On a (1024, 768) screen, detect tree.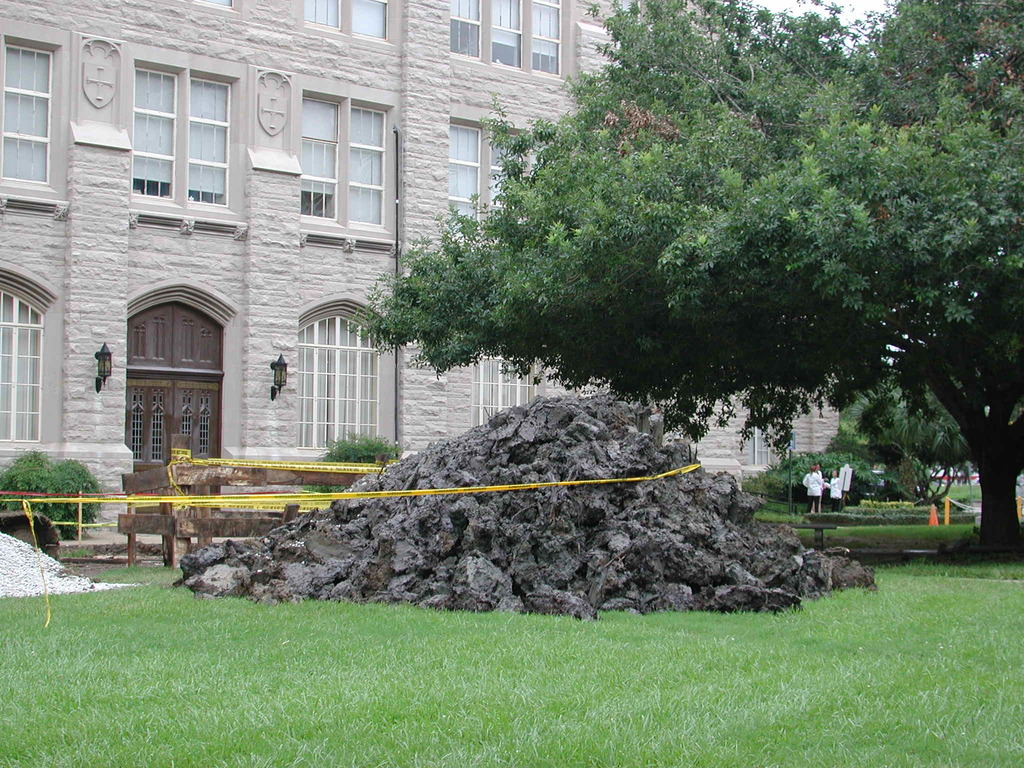
box=[418, 25, 989, 513].
